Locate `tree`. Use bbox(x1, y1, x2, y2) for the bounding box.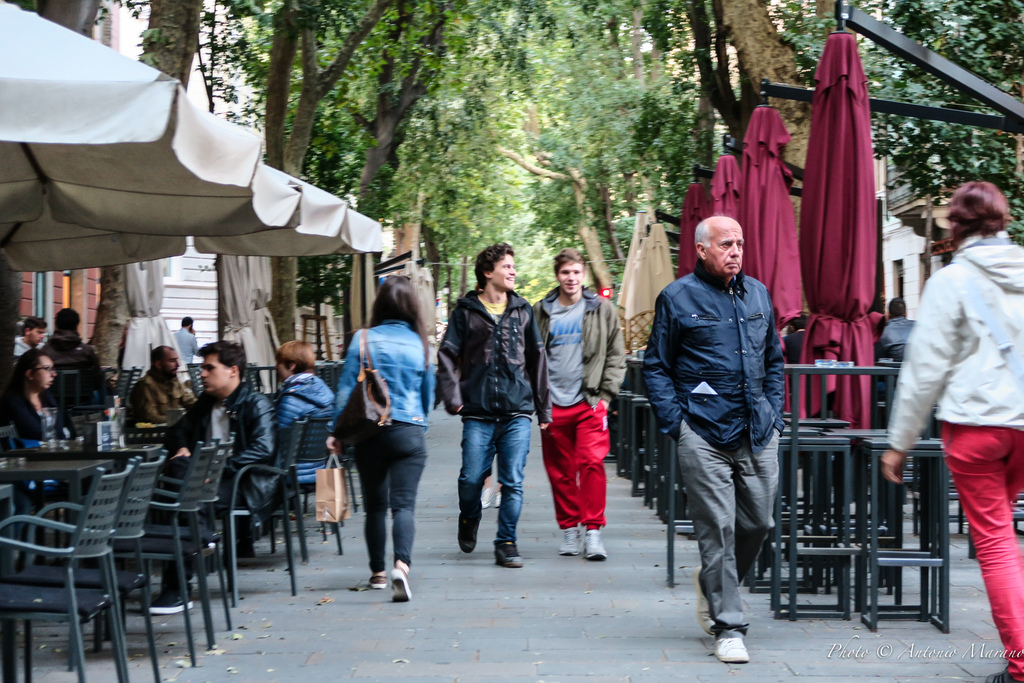
bbox(196, 0, 410, 373).
